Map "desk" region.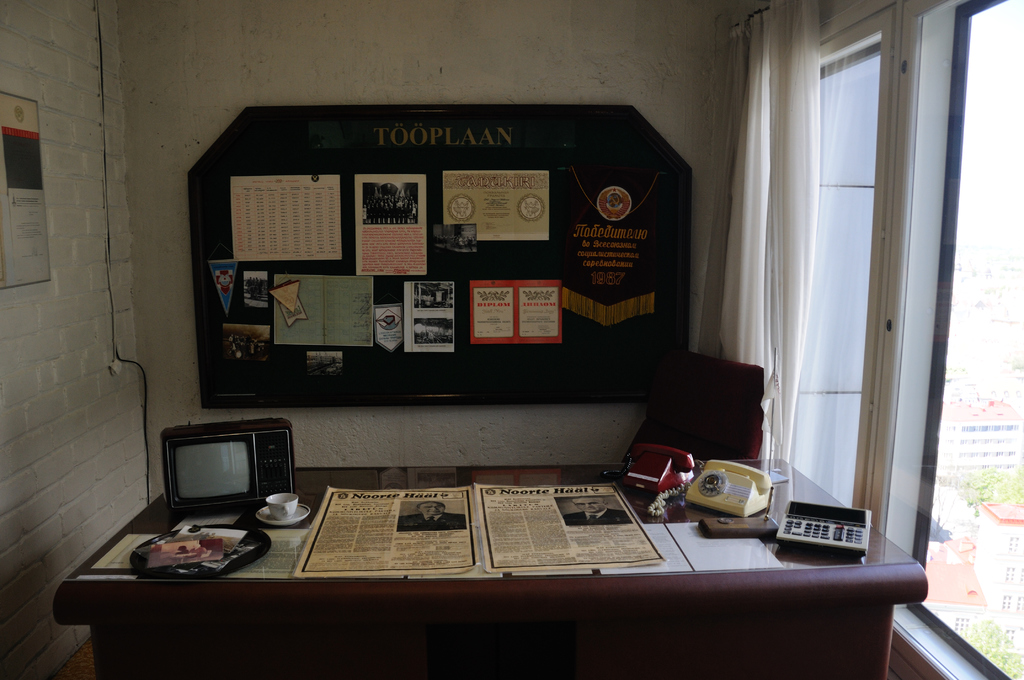
Mapped to Rect(87, 449, 909, 663).
